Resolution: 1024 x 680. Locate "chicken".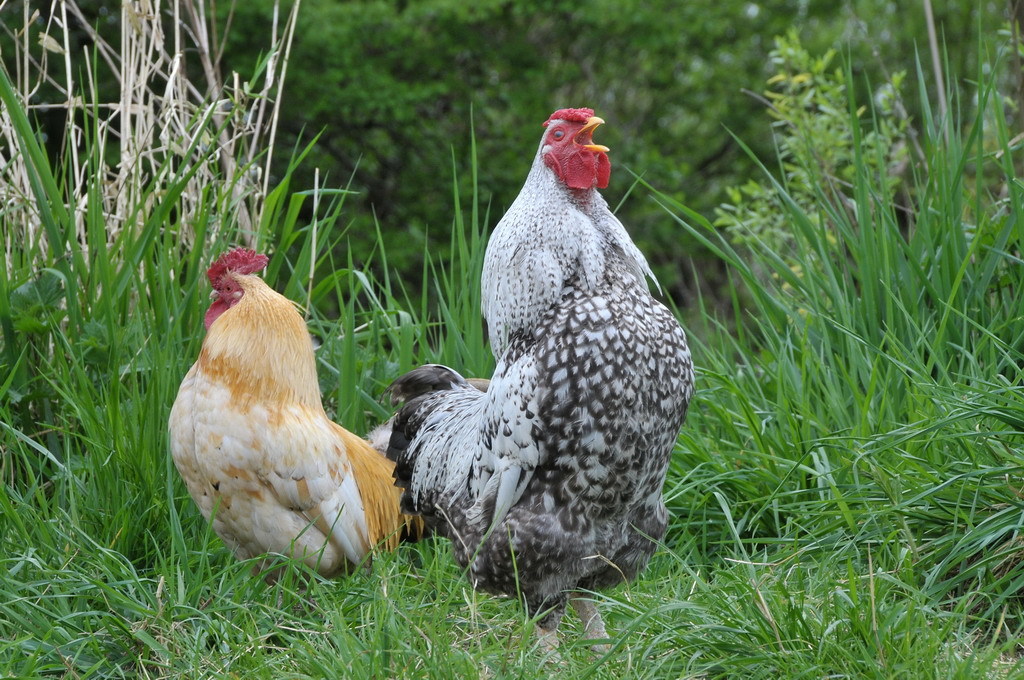
[x1=373, y1=104, x2=704, y2=679].
